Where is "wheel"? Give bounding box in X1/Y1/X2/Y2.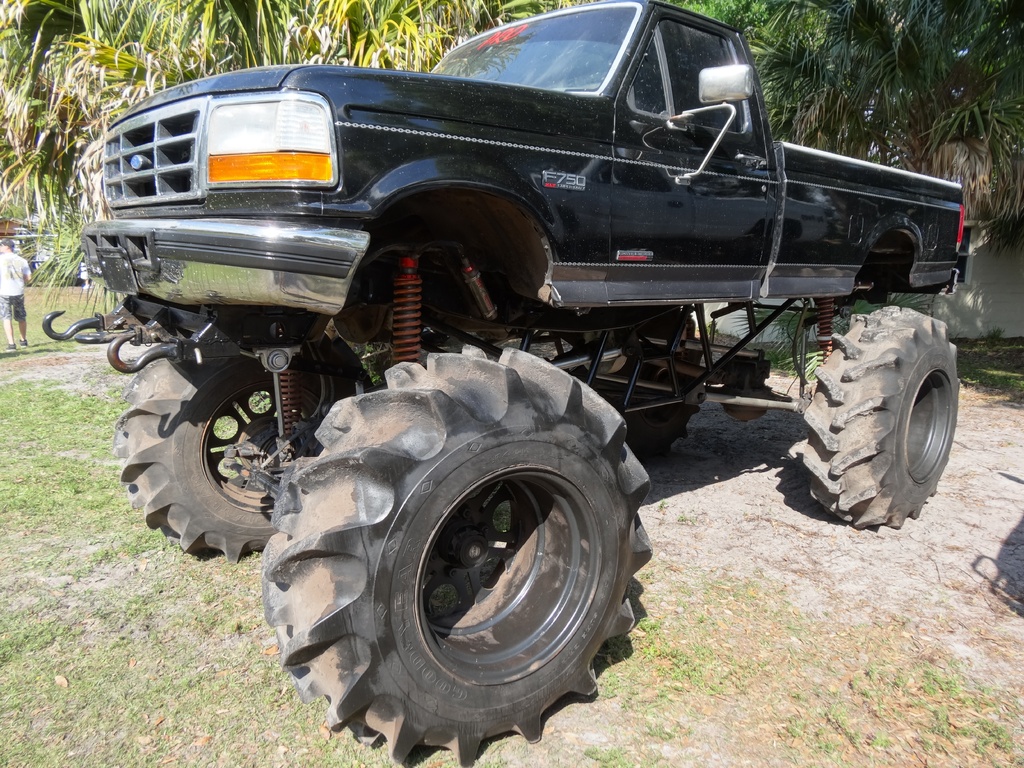
109/347/356/565.
